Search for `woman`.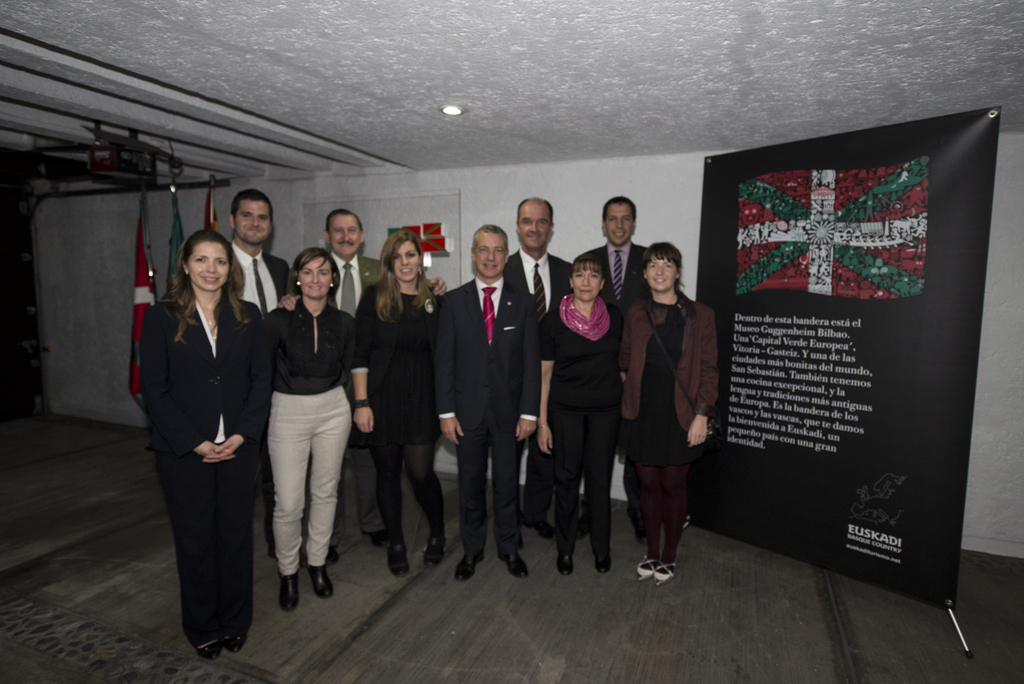
Found at rect(134, 231, 273, 656).
